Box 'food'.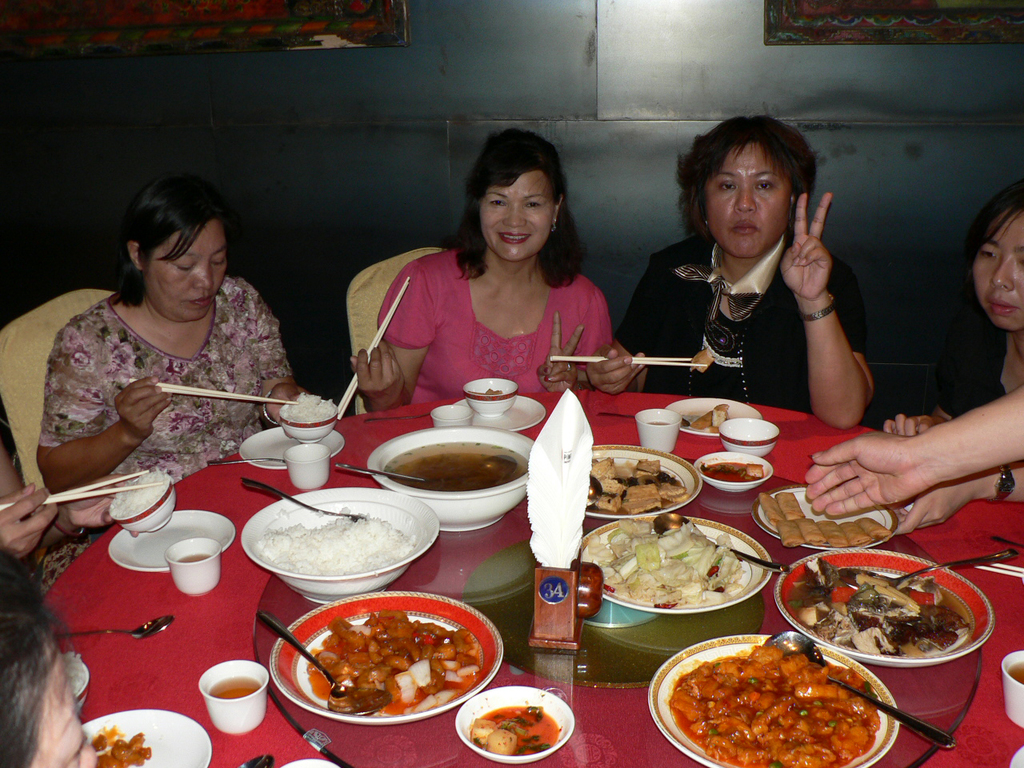
bbox(470, 386, 506, 396).
